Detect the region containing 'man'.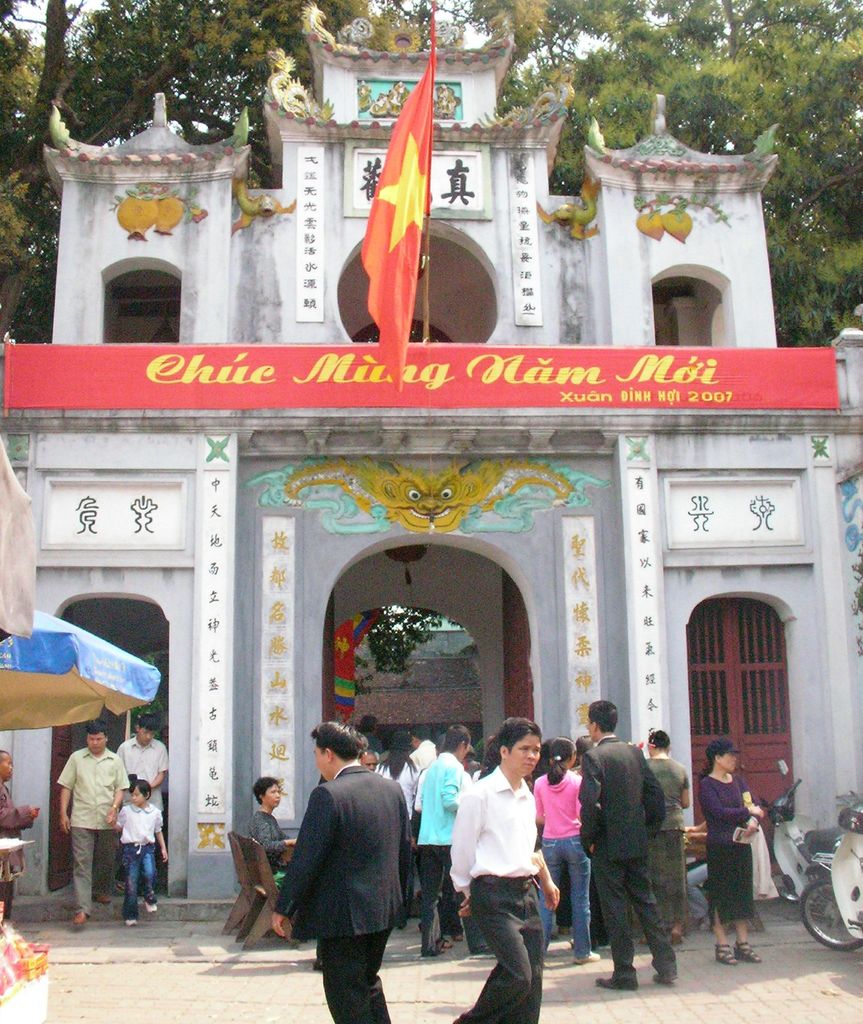
[576, 697, 680, 993].
